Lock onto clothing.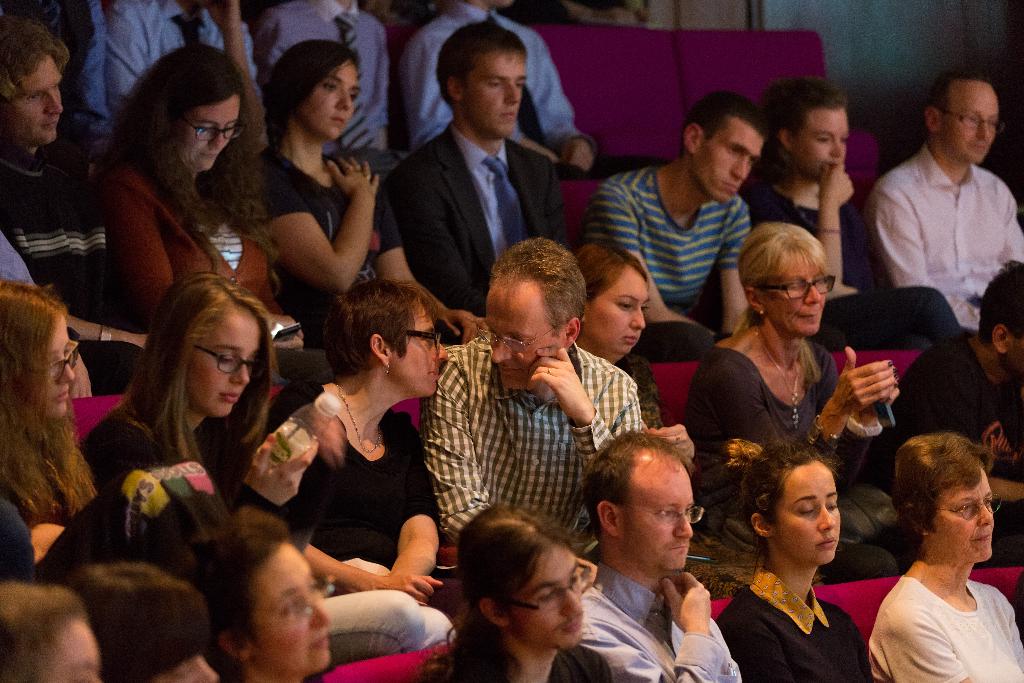
Locked: {"x1": 109, "y1": 167, "x2": 332, "y2": 386}.
